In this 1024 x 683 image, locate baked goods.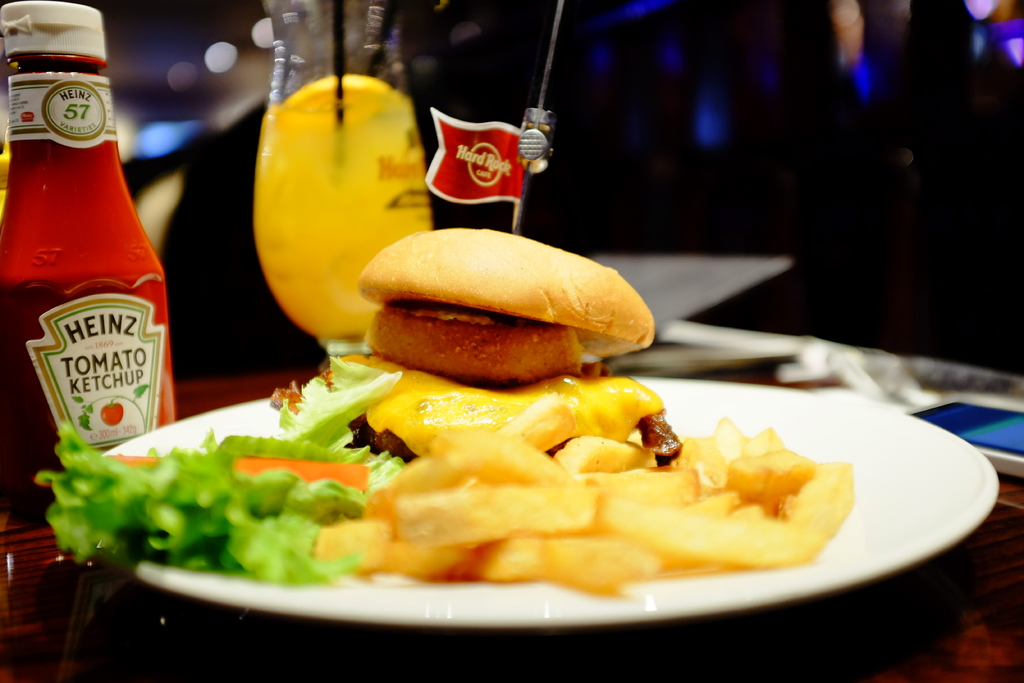
Bounding box: 263,230,657,457.
